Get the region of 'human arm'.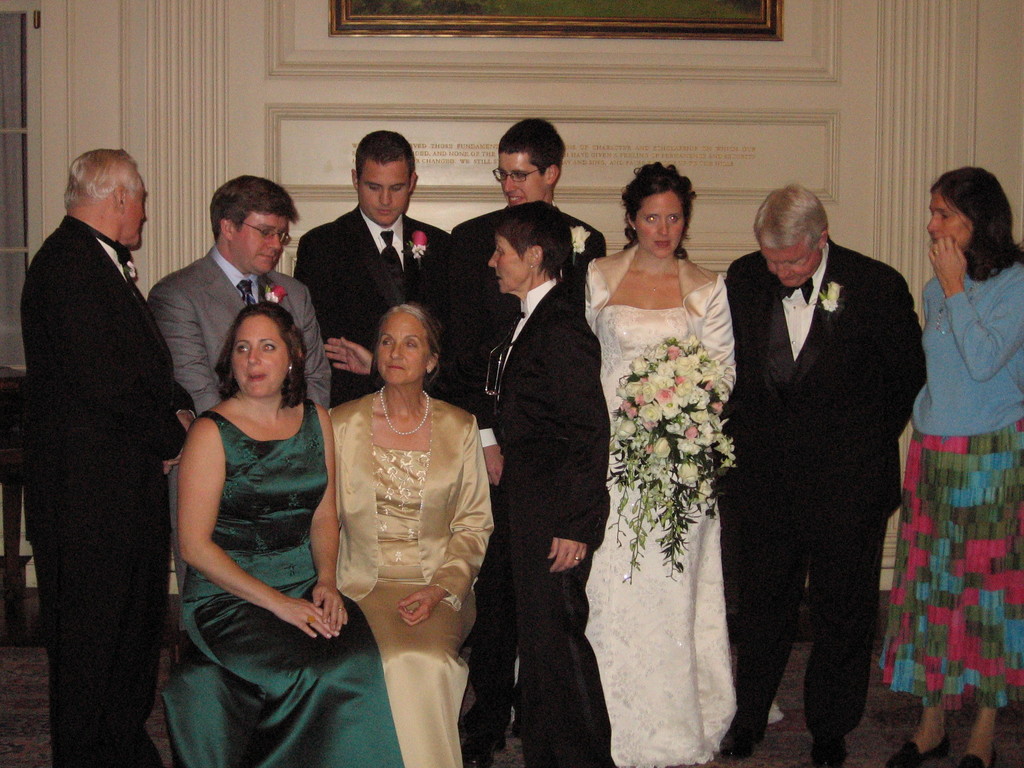
[141, 278, 228, 420].
